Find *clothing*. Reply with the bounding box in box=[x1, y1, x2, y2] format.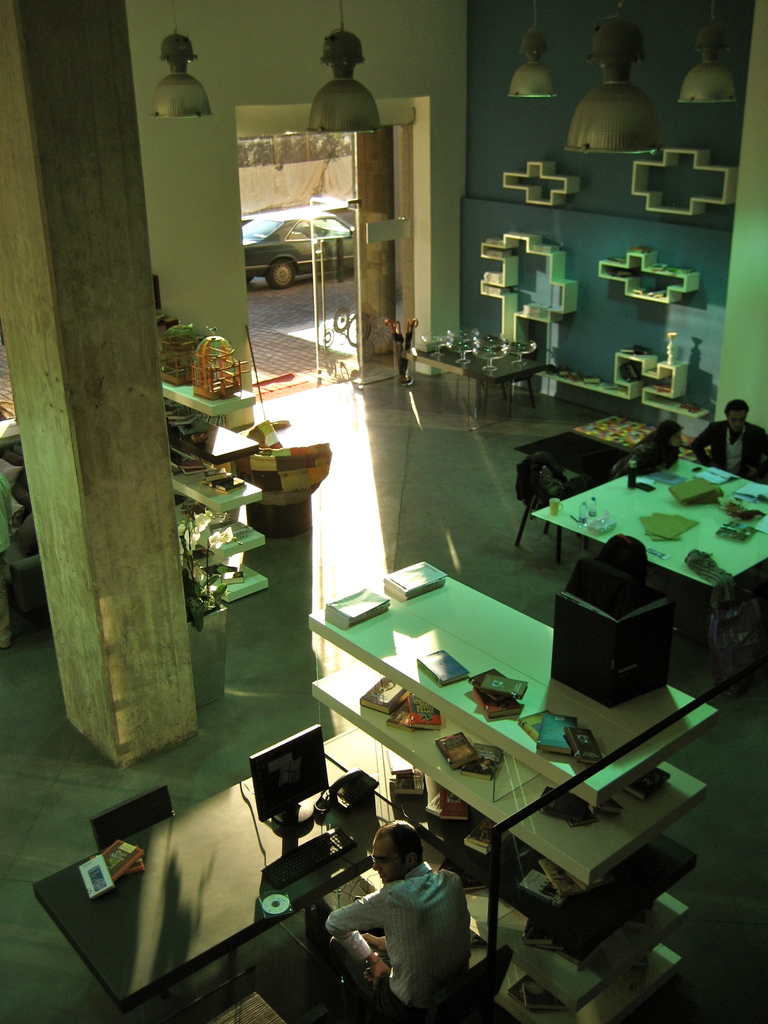
box=[611, 443, 682, 478].
